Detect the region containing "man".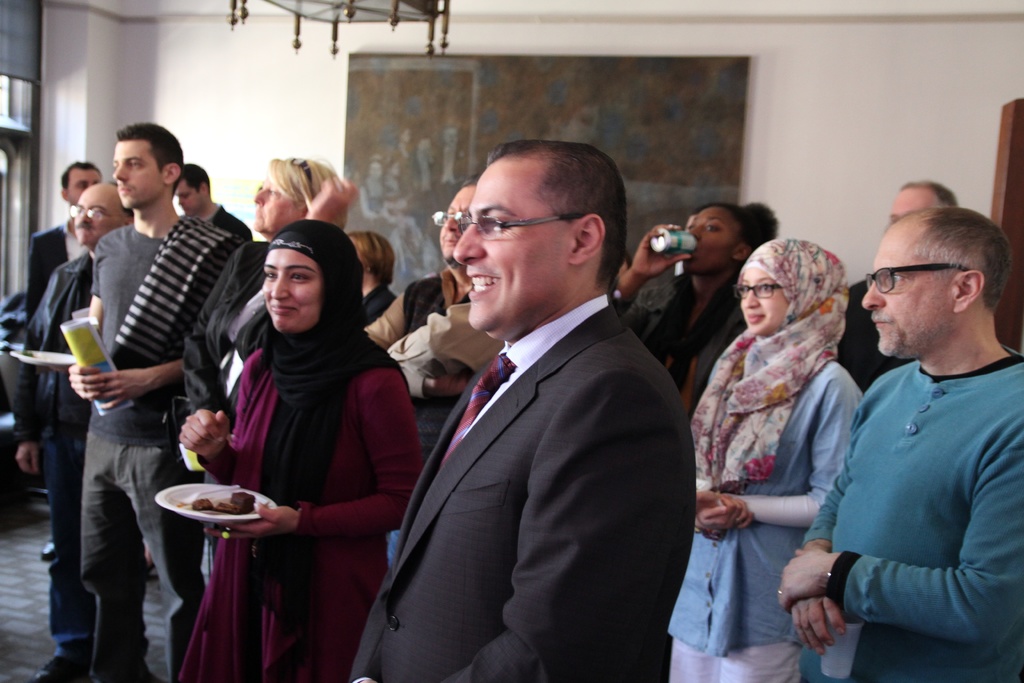
13, 181, 133, 682.
